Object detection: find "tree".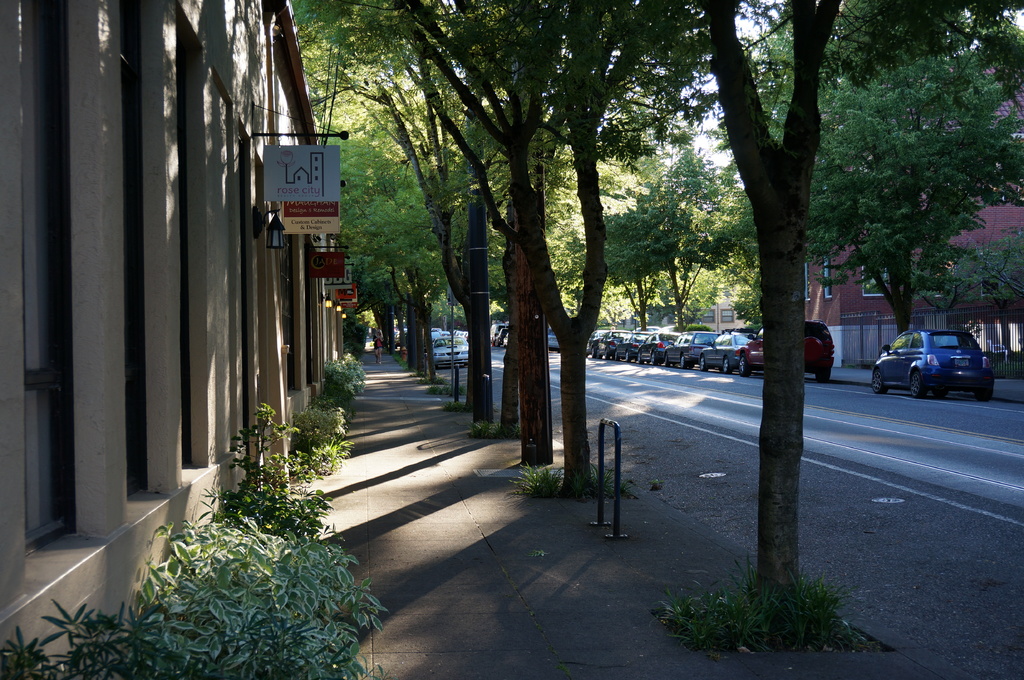
254, 0, 897, 494.
